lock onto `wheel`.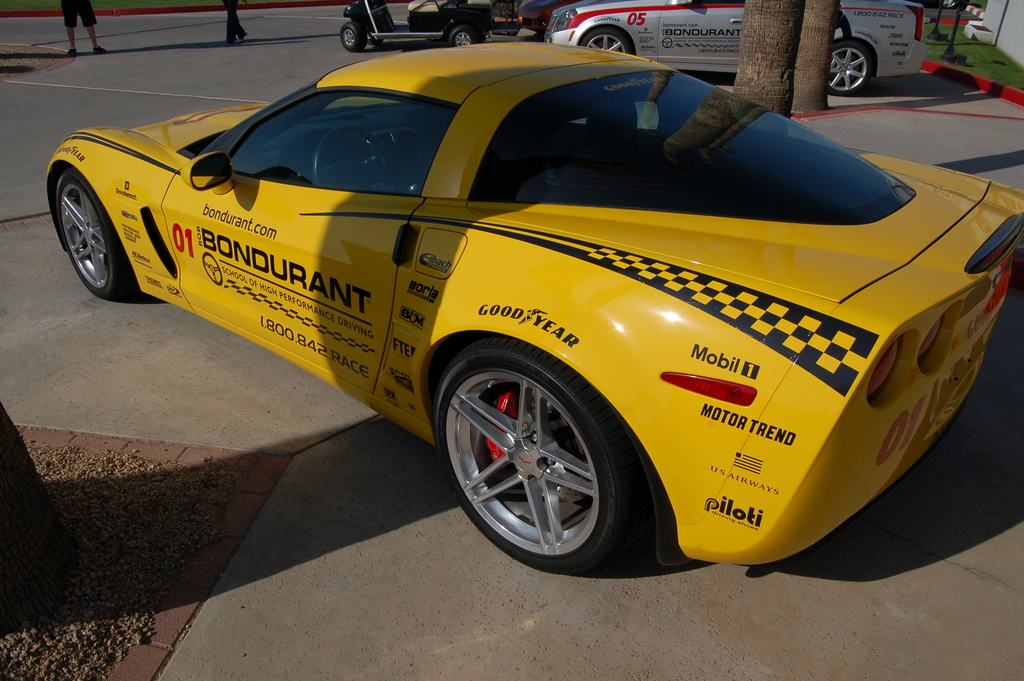
Locked: crop(340, 22, 364, 51).
